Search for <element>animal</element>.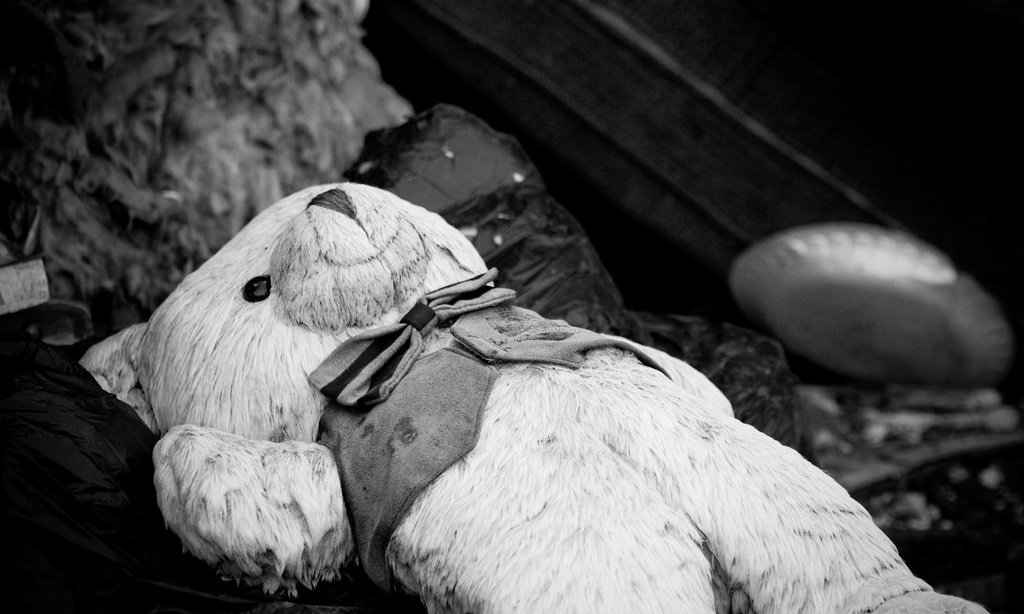
Found at rect(84, 174, 973, 613).
